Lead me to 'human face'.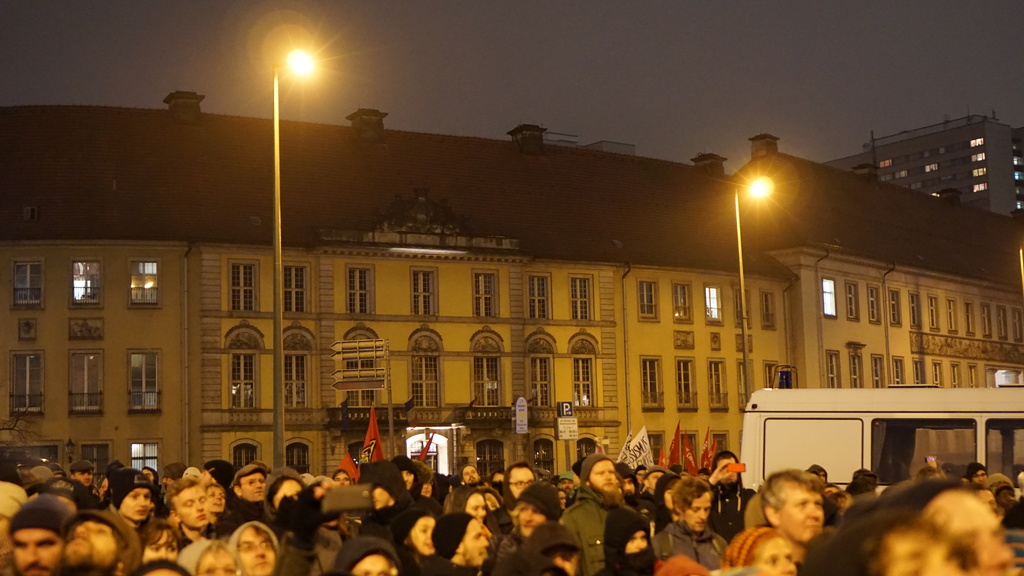
Lead to {"x1": 207, "y1": 491, "x2": 220, "y2": 511}.
